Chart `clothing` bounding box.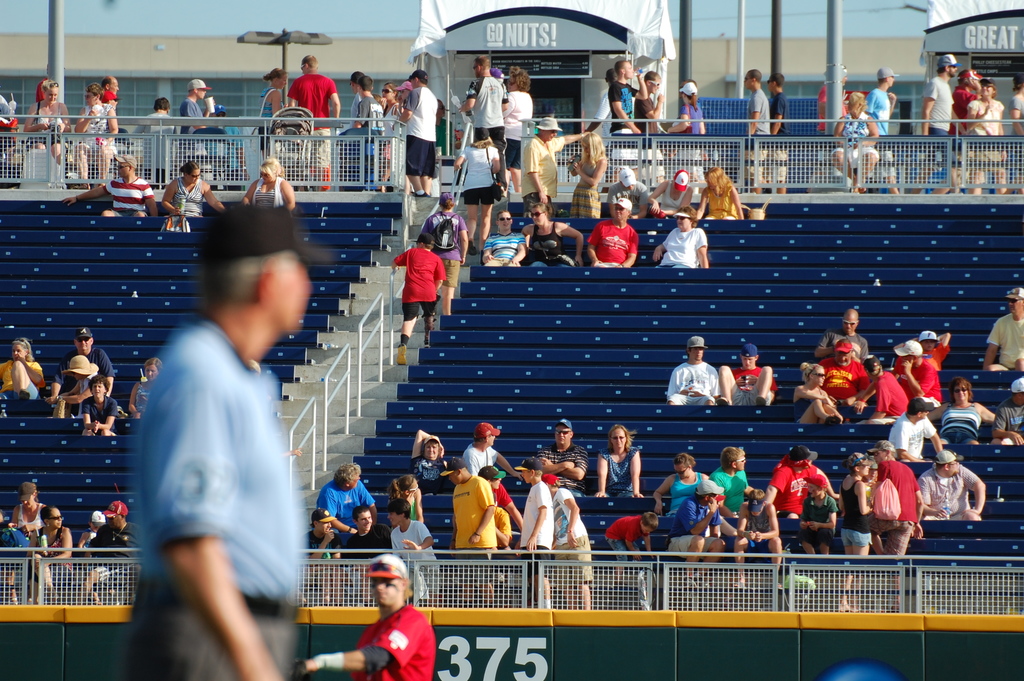
Charted: l=709, t=465, r=749, b=513.
